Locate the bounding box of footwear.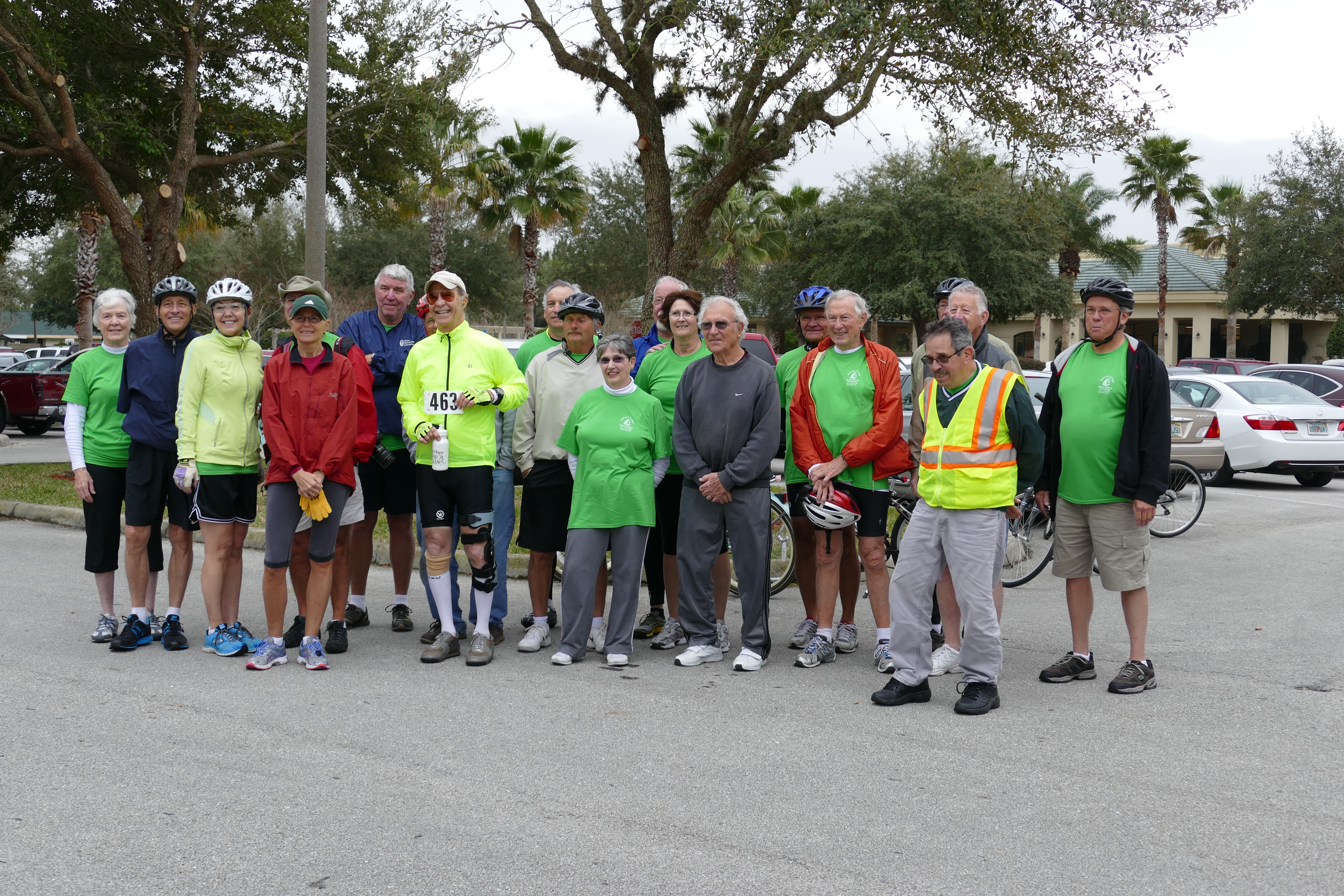
Bounding box: 37/151/40/159.
